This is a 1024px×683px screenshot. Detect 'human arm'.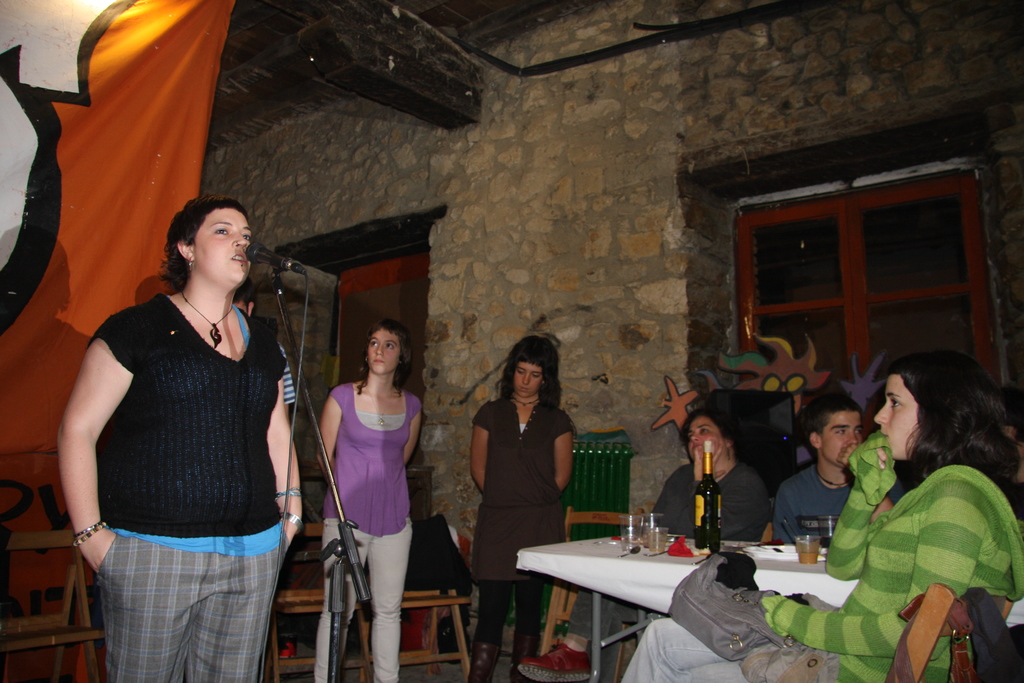
<box>473,397,499,499</box>.
